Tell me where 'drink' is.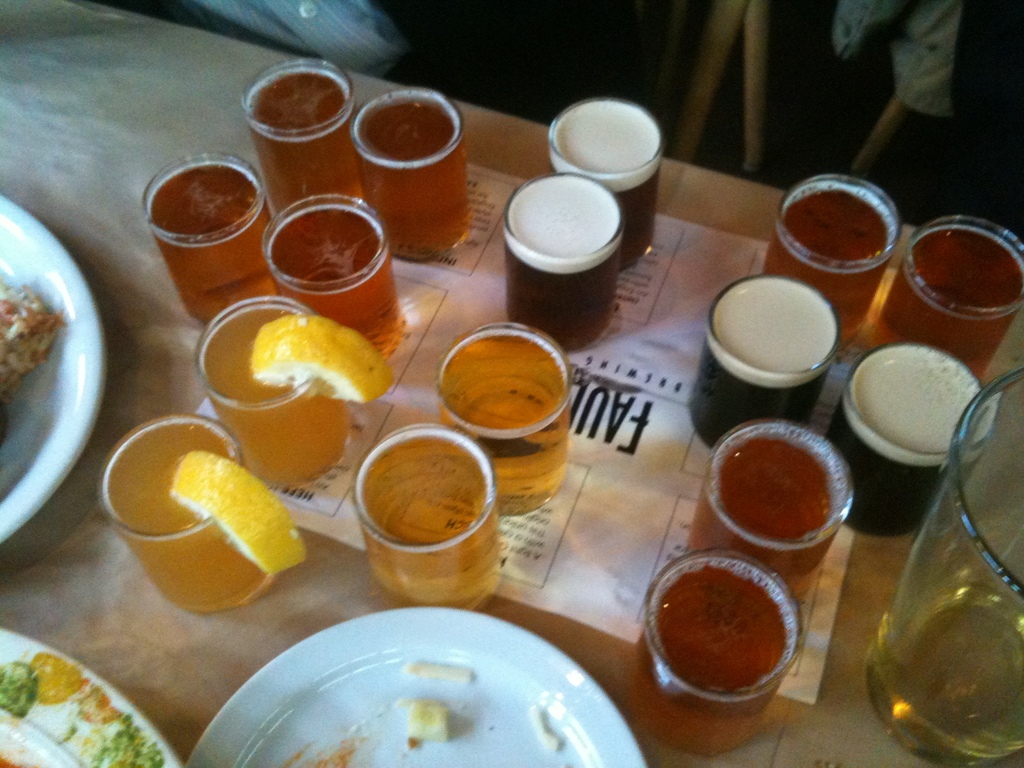
'drink' is at {"x1": 432, "y1": 326, "x2": 570, "y2": 516}.
